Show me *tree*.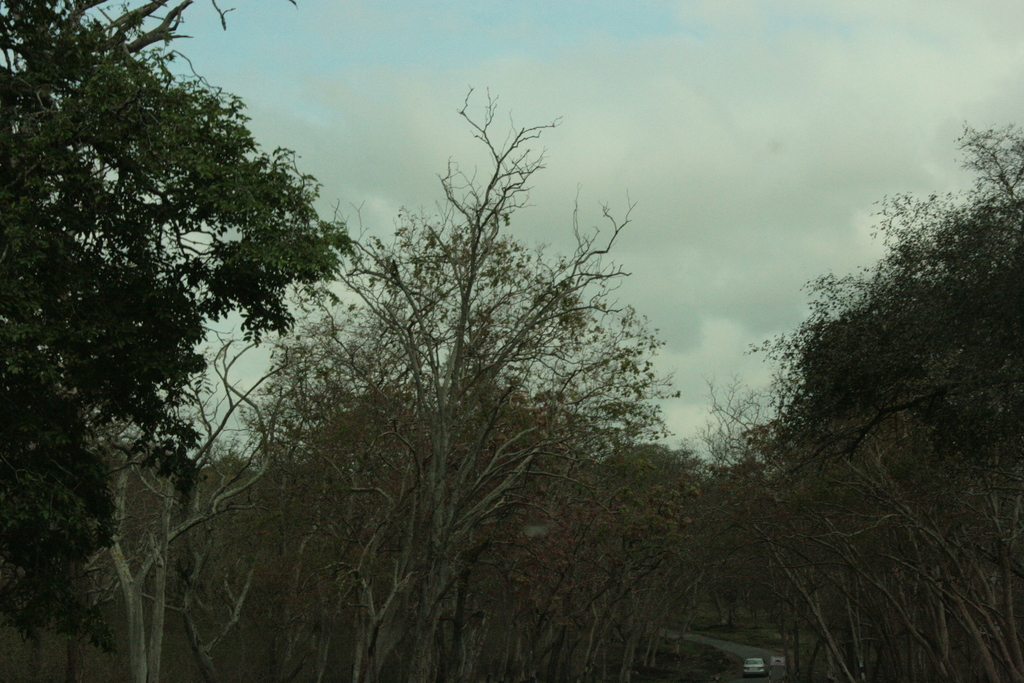
*tree* is here: {"left": 0, "top": 0, "right": 358, "bottom": 653}.
